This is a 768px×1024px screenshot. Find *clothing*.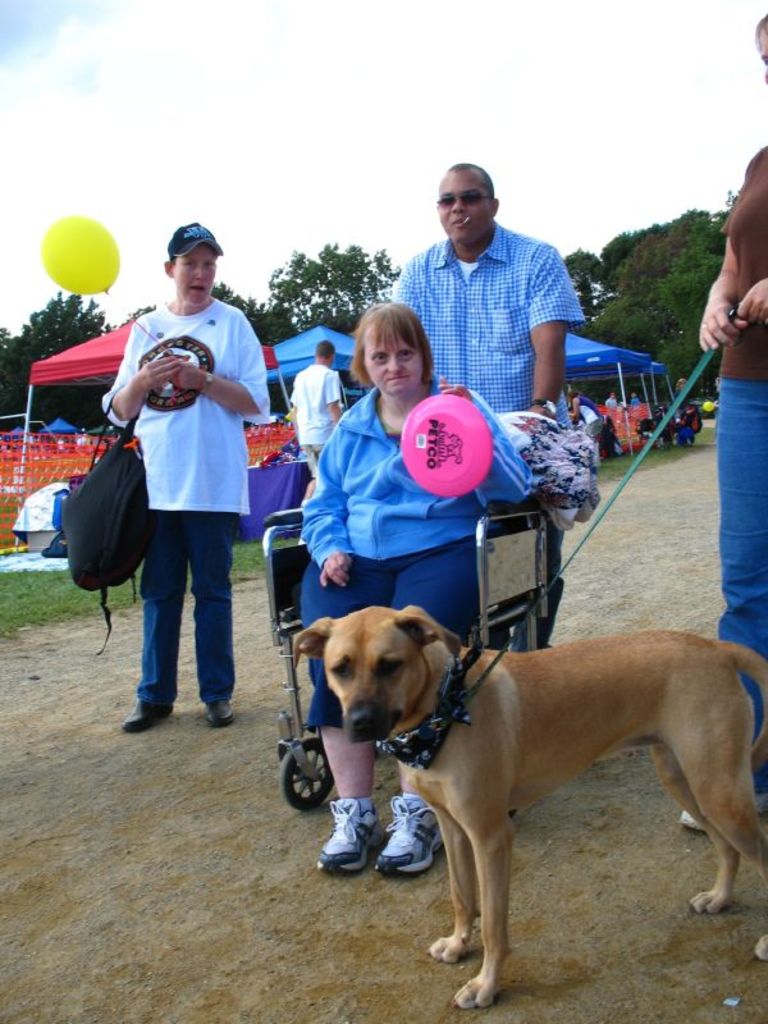
Bounding box: pyautogui.locateOnScreen(631, 397, 645, 406).
